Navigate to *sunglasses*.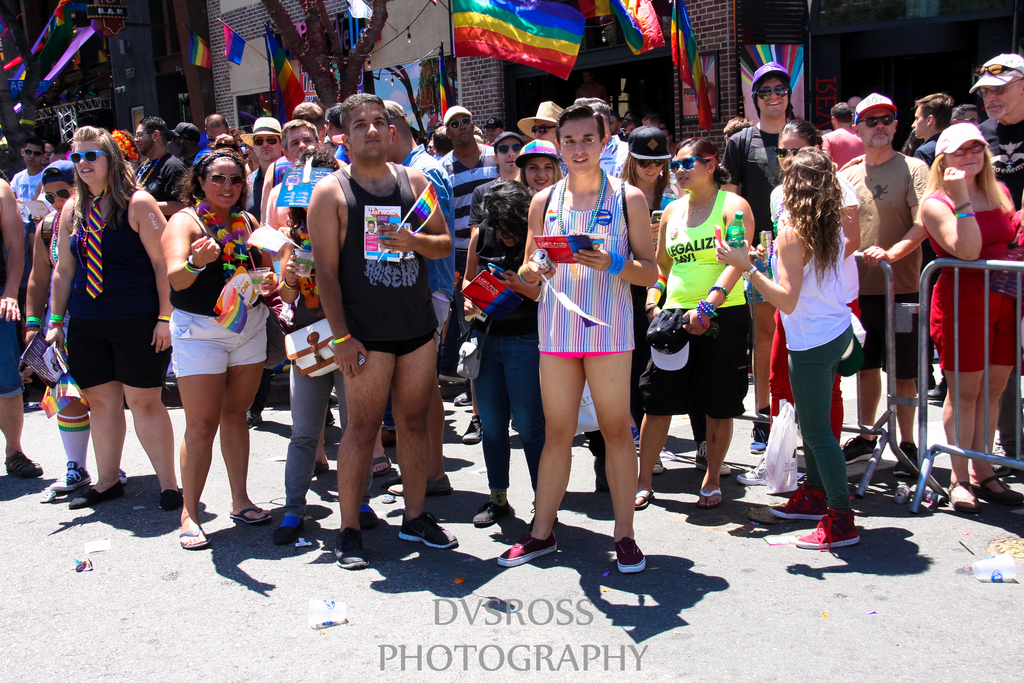
Navigation target: [668, 157, 703, 176].
